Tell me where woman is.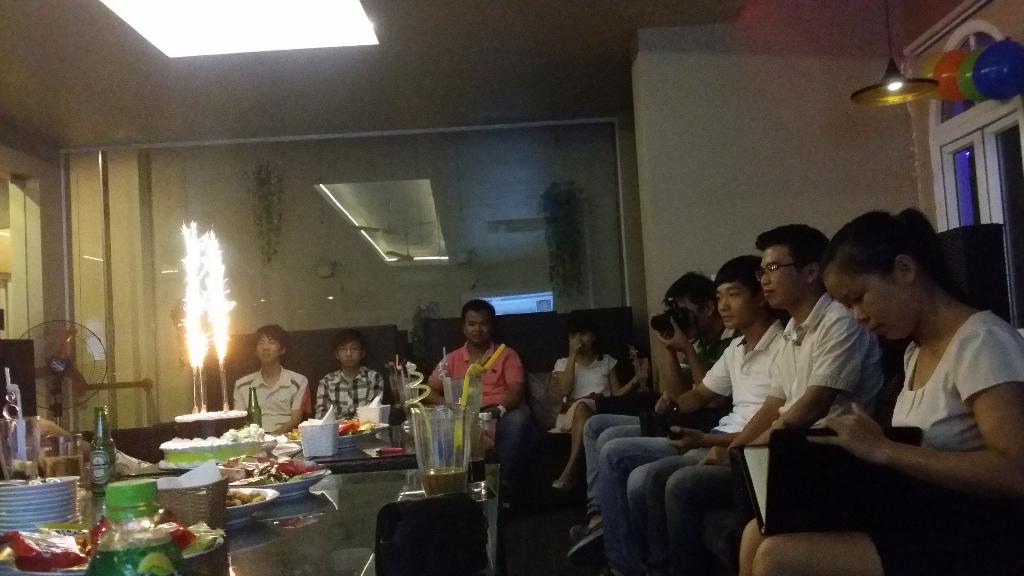
woman is at crop(225, 330, 305, 446).
